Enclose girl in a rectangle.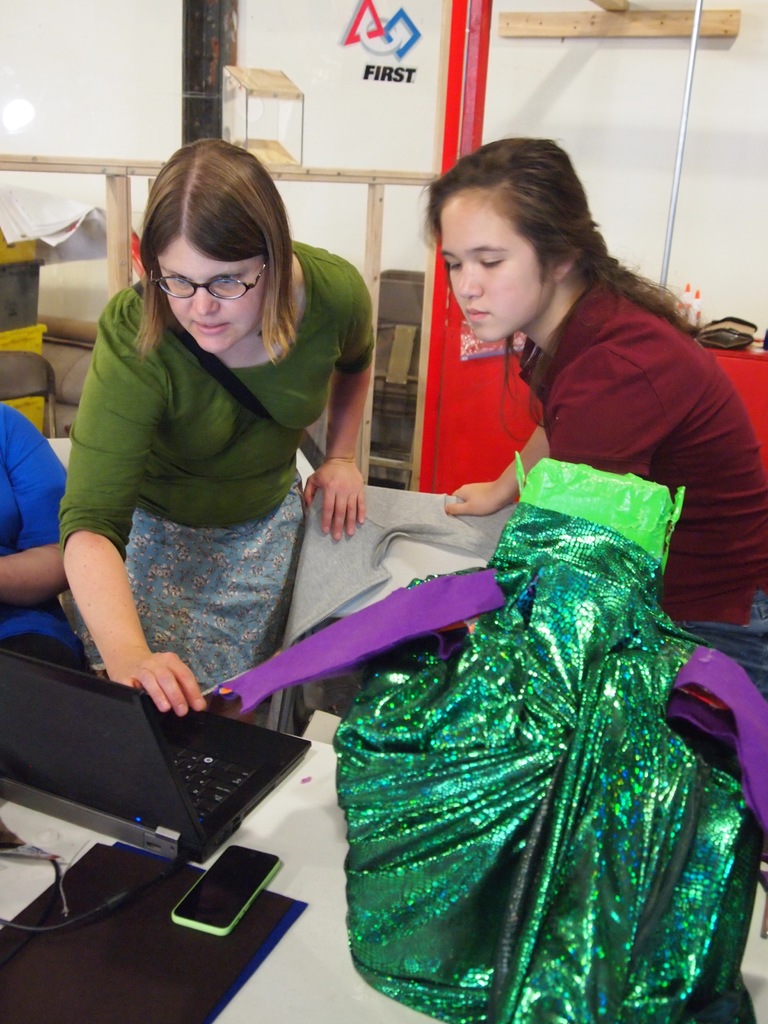
region(61, 141, 376, 721).
